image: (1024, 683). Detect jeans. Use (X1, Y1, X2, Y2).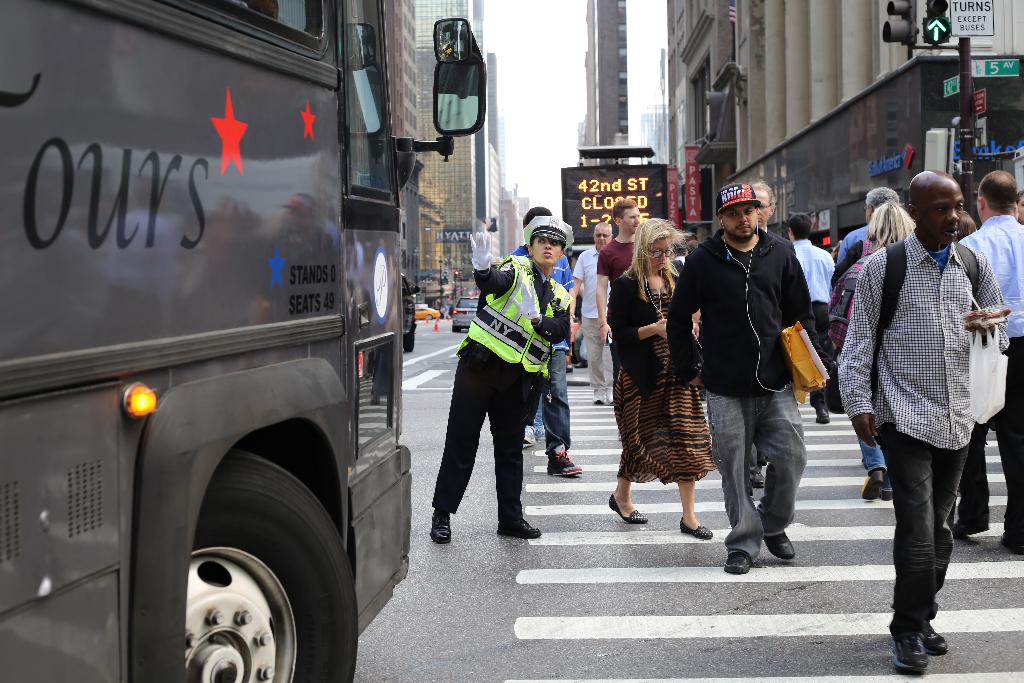
(721, 379, 825, 573).
